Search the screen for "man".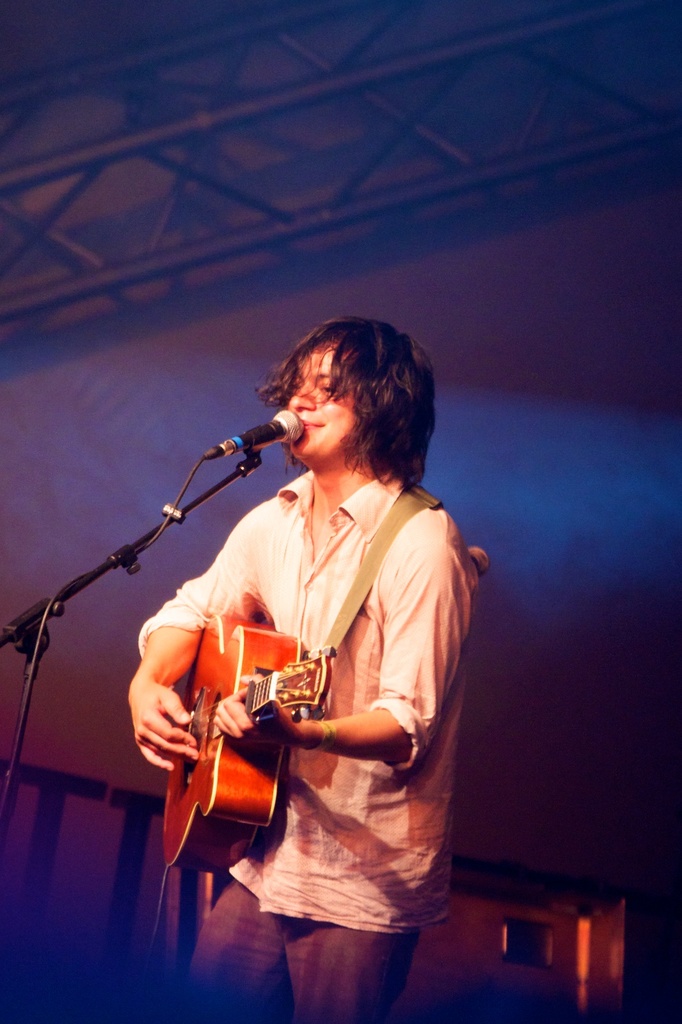
Found at [left=125, top=300, right=491, bottom=1023].
